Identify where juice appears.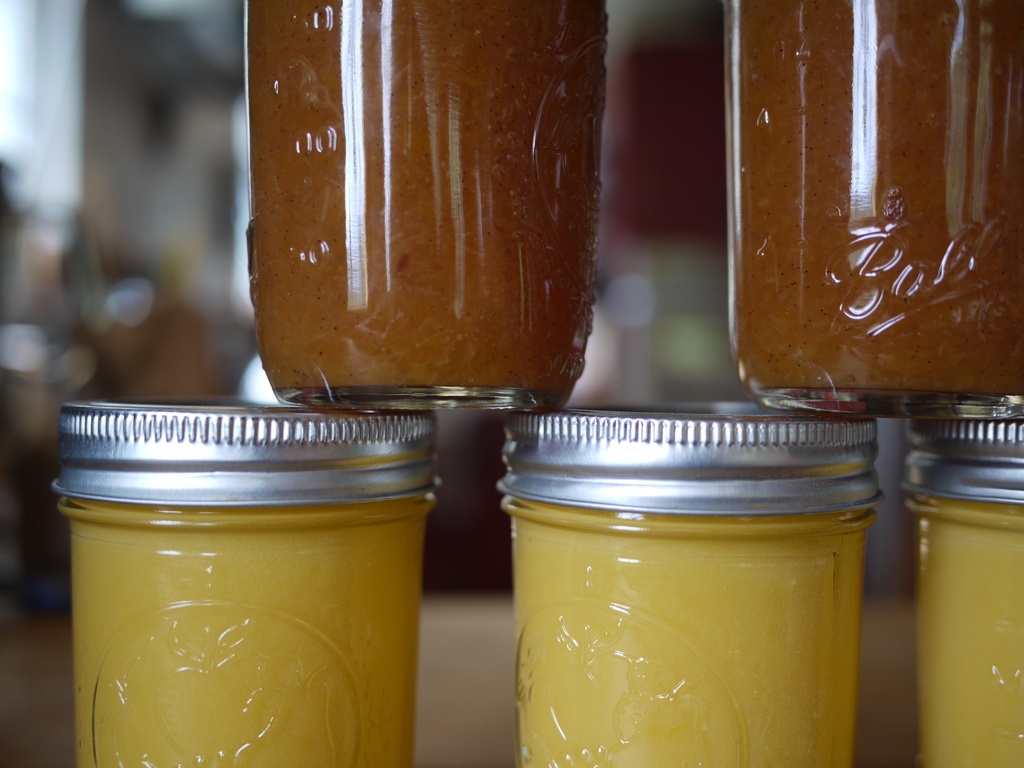
Appears at x1=244, y1=0, x2=612, y2=394.
